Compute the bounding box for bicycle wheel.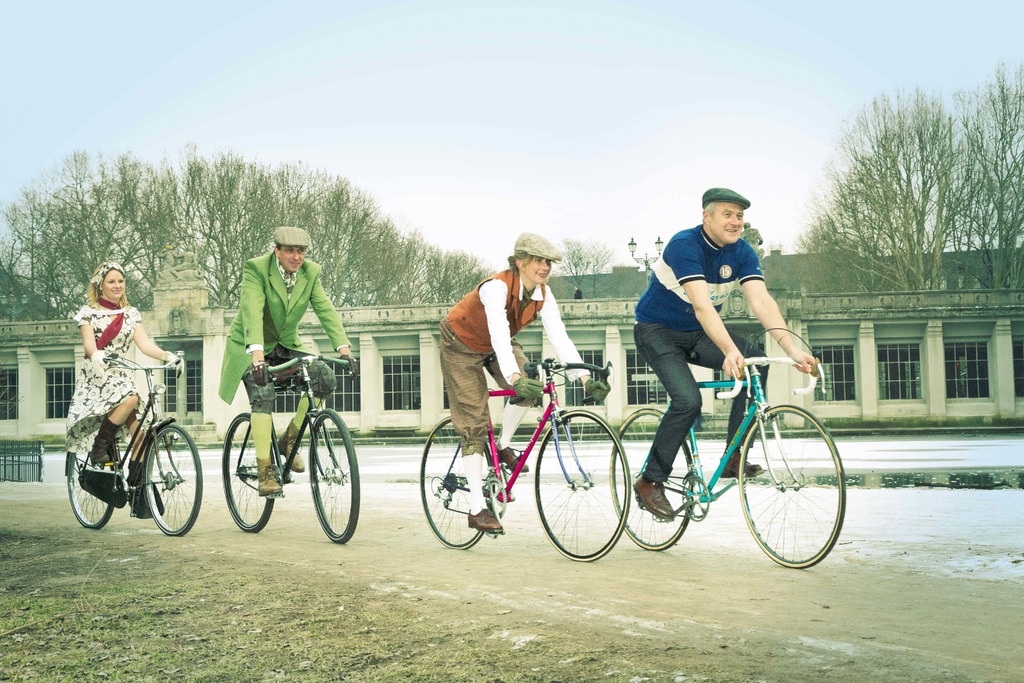
{"x1": 63, "y1": 418, "x2": 125, "y2": 529}.
